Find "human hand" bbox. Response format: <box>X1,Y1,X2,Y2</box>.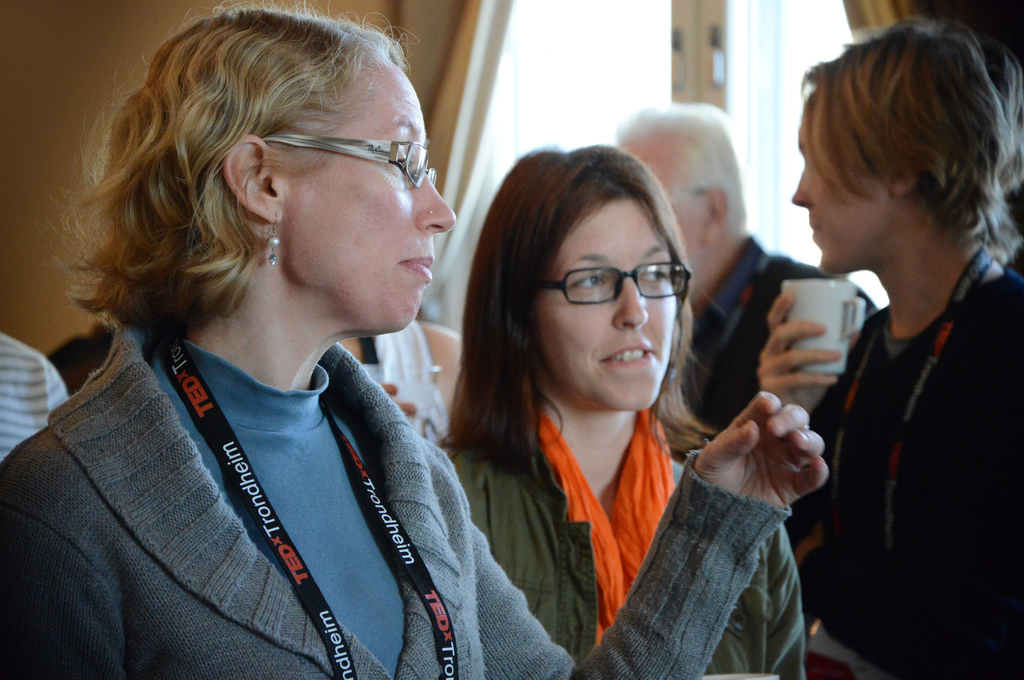
<box>379,382,418,420</box>.
